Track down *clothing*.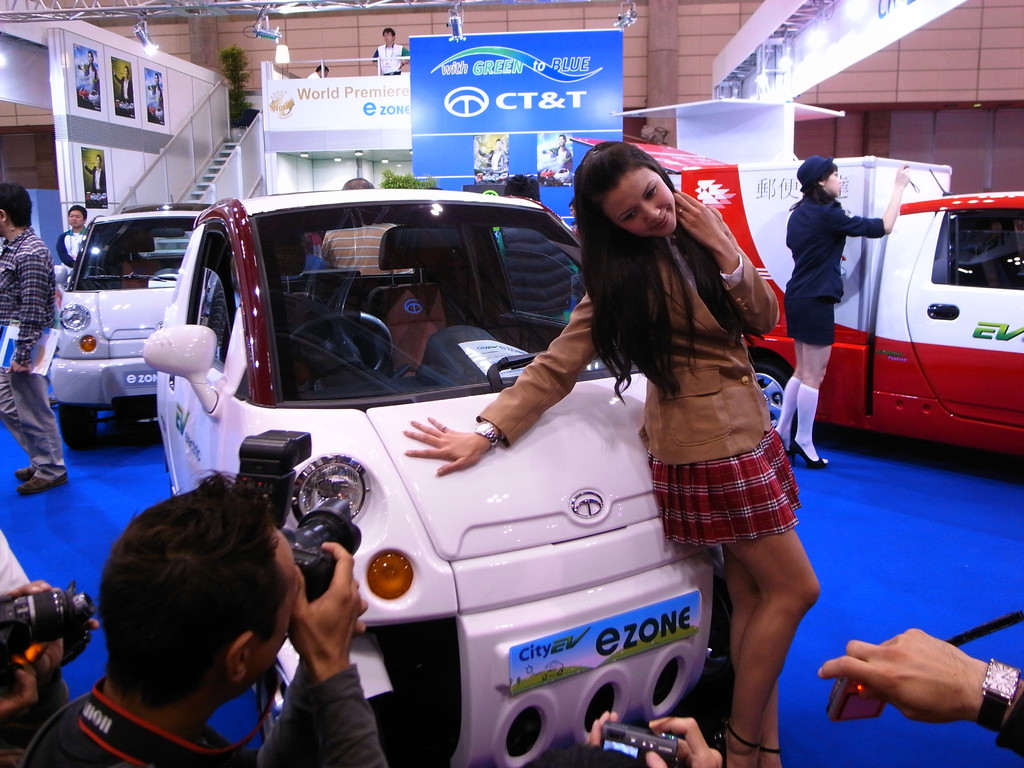
Tracked to detection(24, 659, 389, 767).
